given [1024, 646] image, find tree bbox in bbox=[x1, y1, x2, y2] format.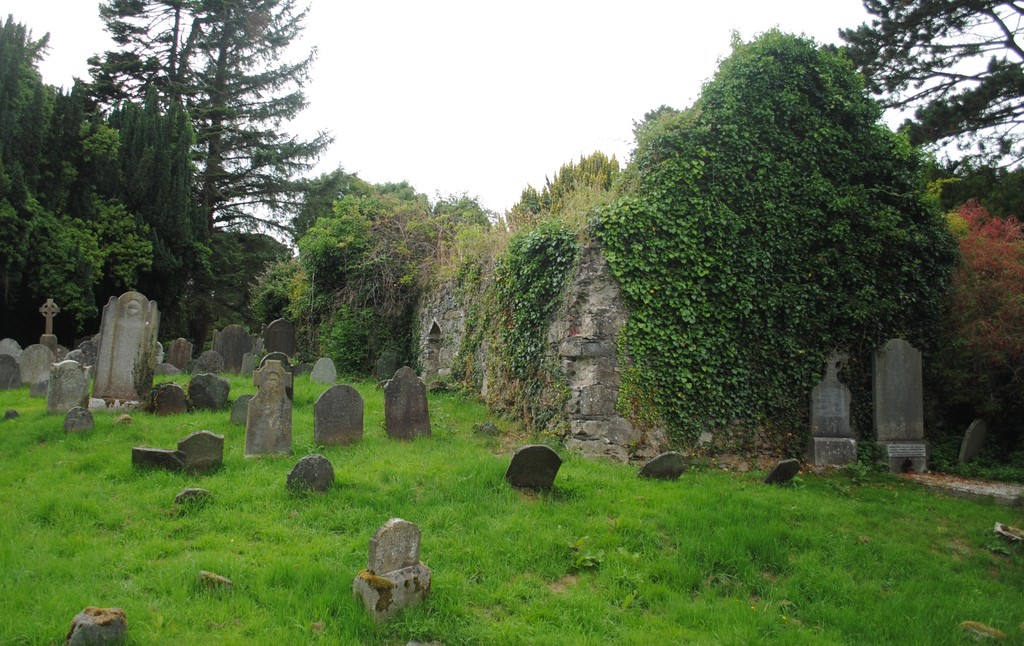
bbox=[443, 197, 486, 227].
